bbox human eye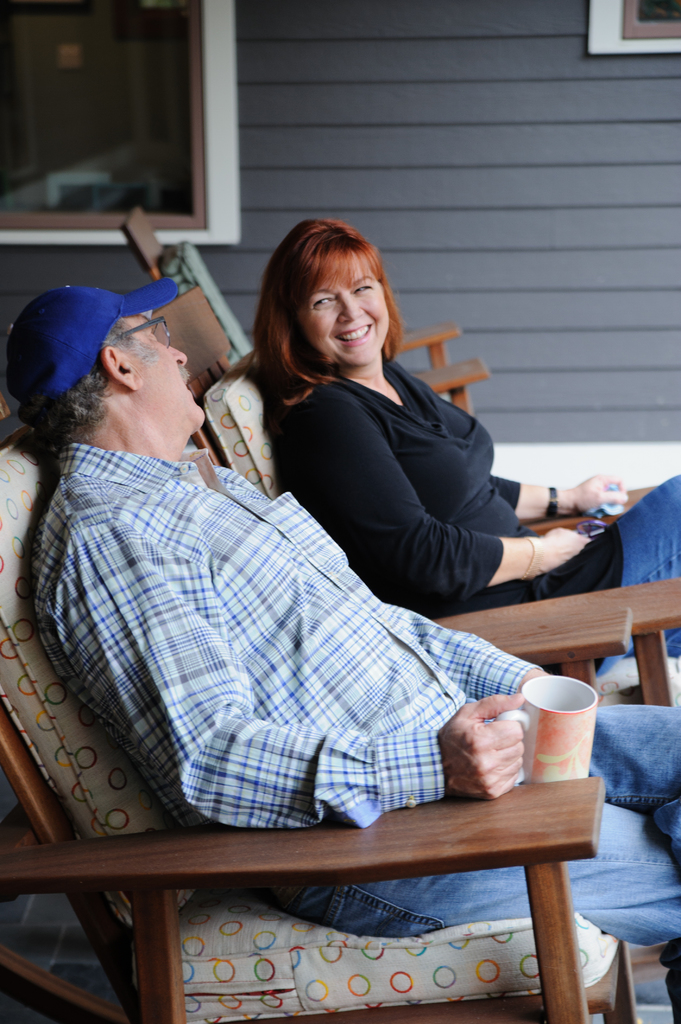
select_region(352, 283, 373, 294)
